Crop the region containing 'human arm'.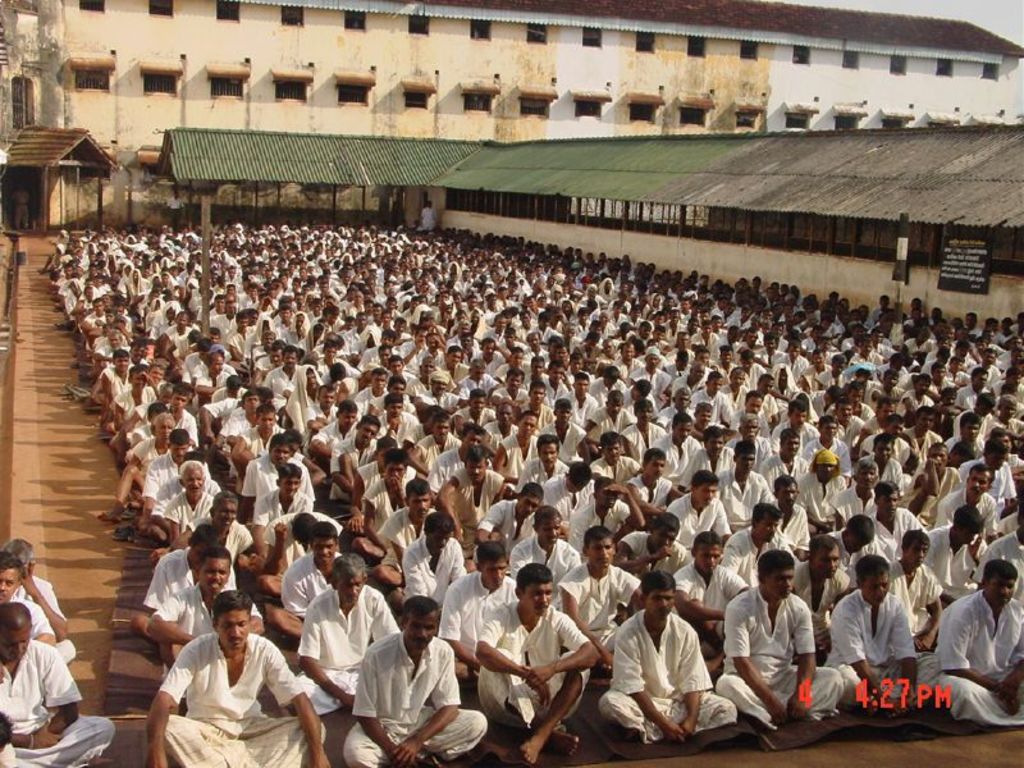
Crop region: 296, 600, 357, 708.
